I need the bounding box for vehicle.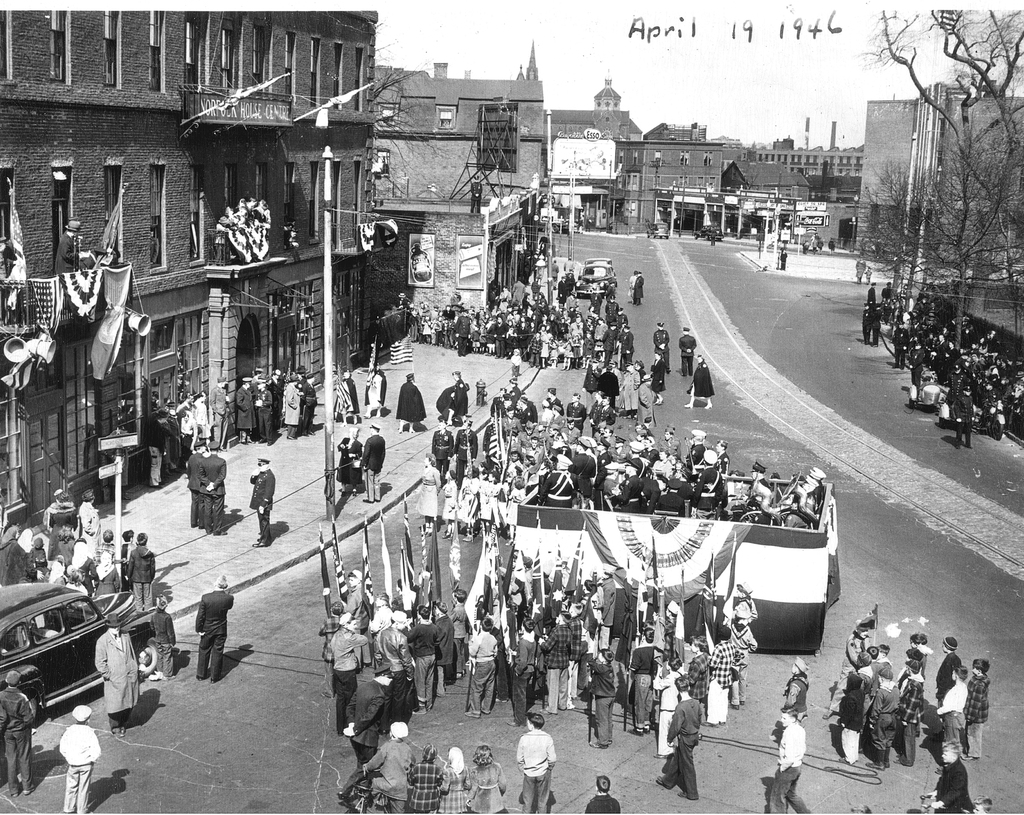
Here it is: 651 218 670 239.
